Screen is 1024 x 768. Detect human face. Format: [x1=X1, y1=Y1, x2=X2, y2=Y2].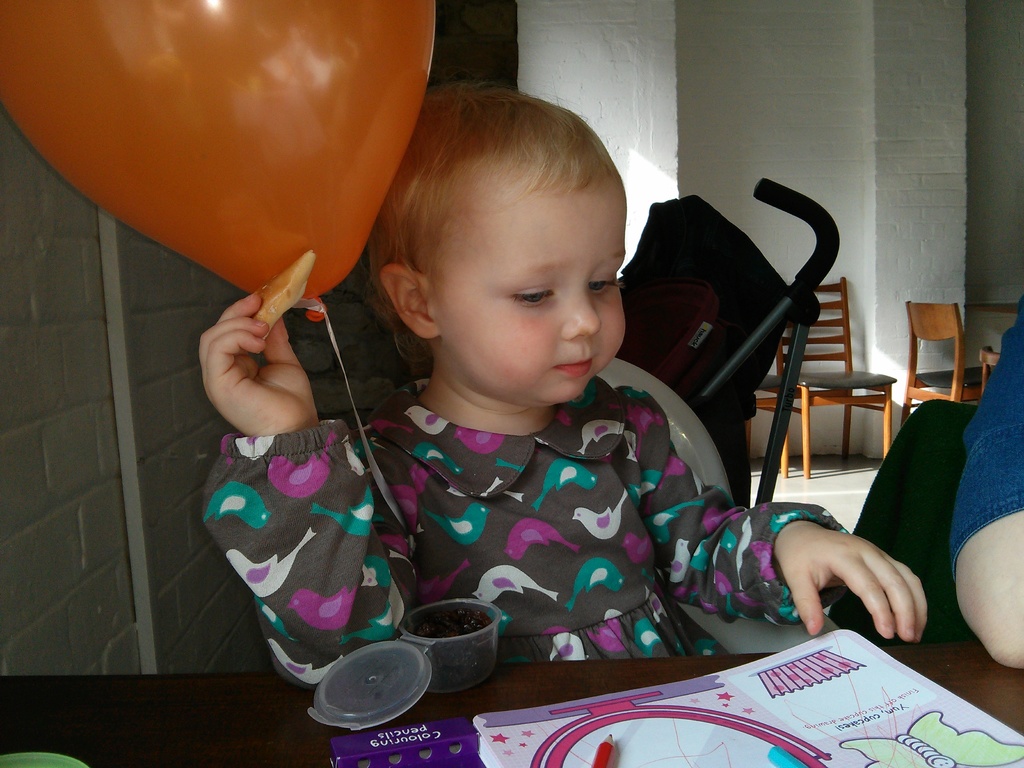
[x1=413, y1=178, x2=630, y2=412].
